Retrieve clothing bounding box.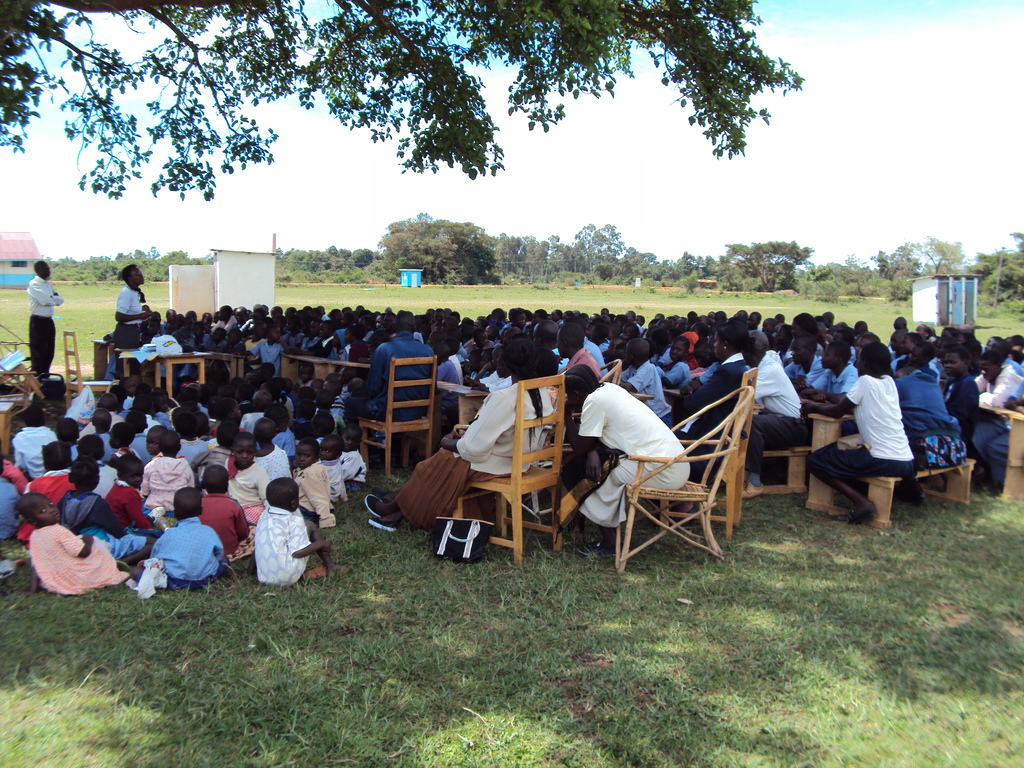
Bounding box: rect(140, 457, 193, 518).
